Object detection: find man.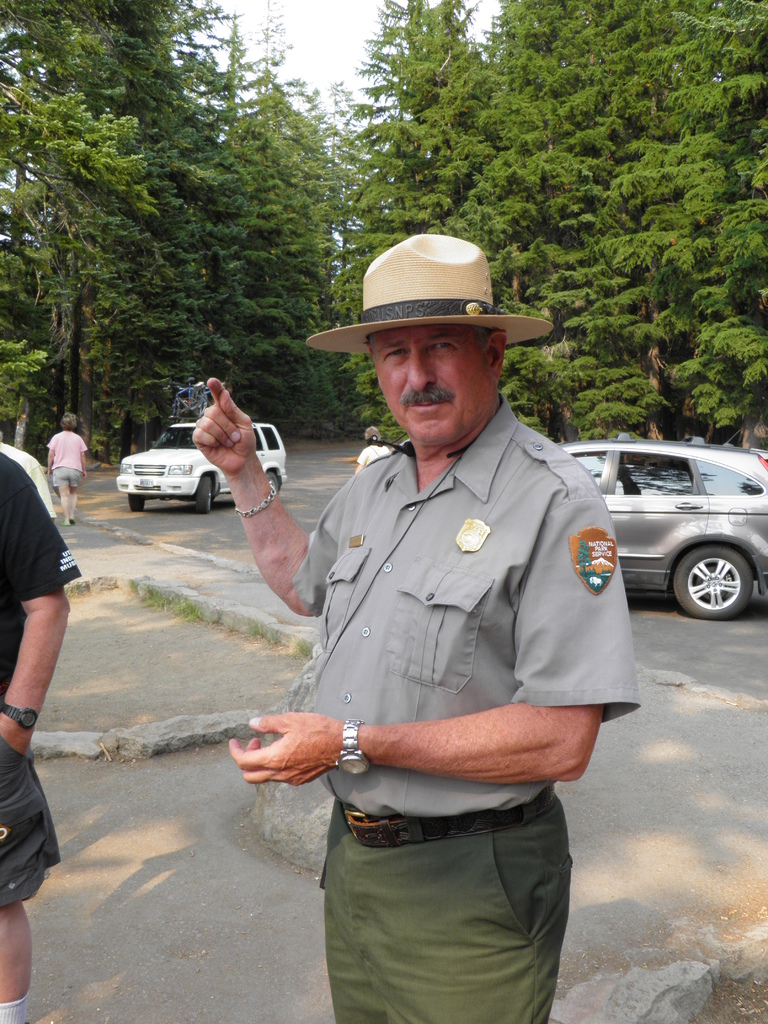
bbox(0, 452, 82, 1023).
